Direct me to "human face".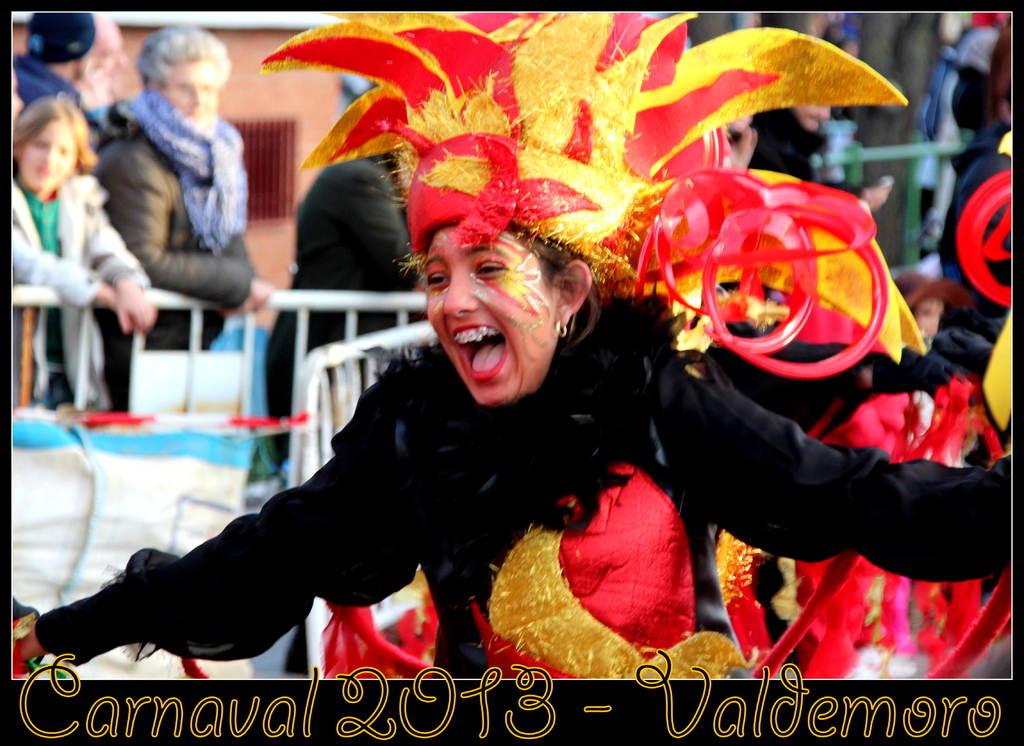
Direction: {"left": 20, "top": 119, "right": 77, "bottom": 194}.
